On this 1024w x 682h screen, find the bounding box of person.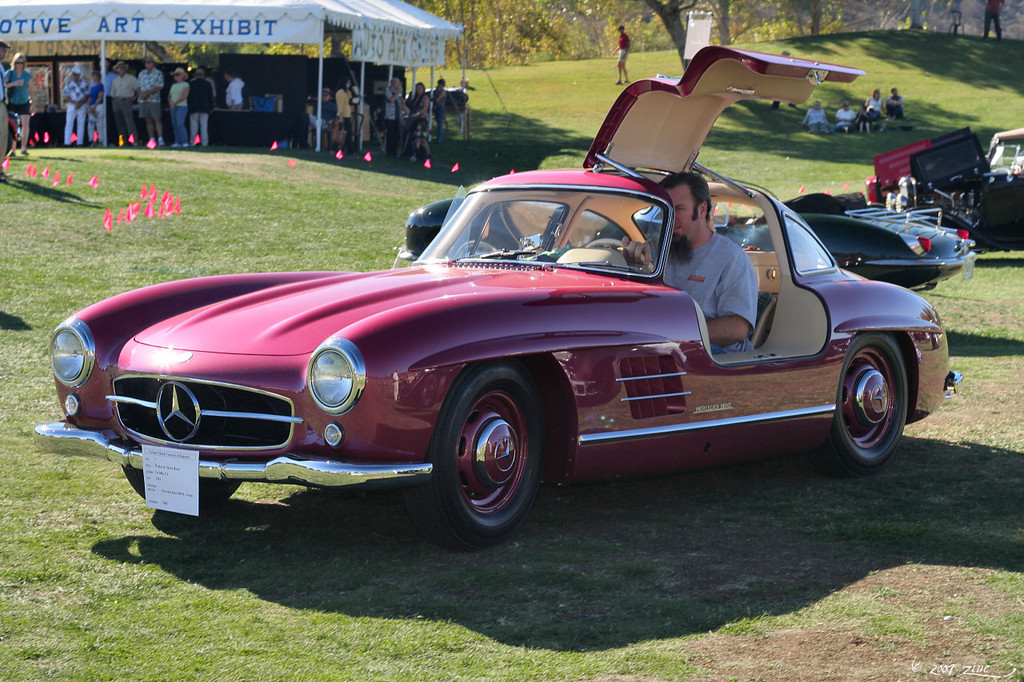
Bounding box: {"x1": 838, "y1": 99, "x2": 862, "y2": 131}.
